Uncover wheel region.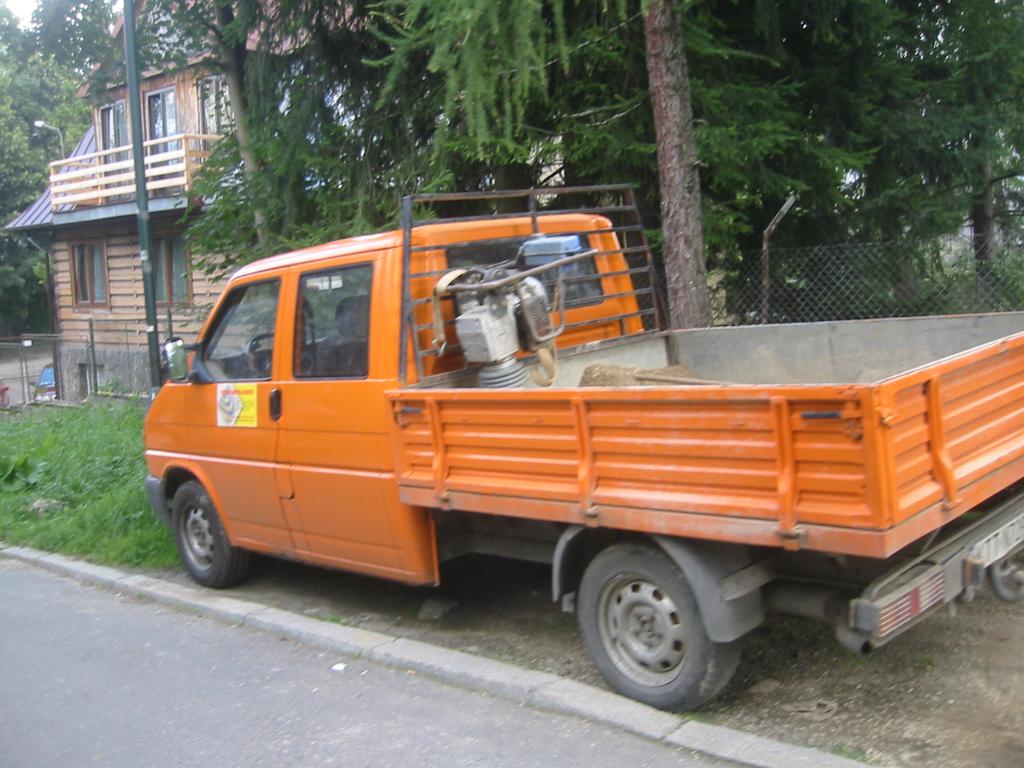
Uncovered: crop(573, 555, 739, 705).
